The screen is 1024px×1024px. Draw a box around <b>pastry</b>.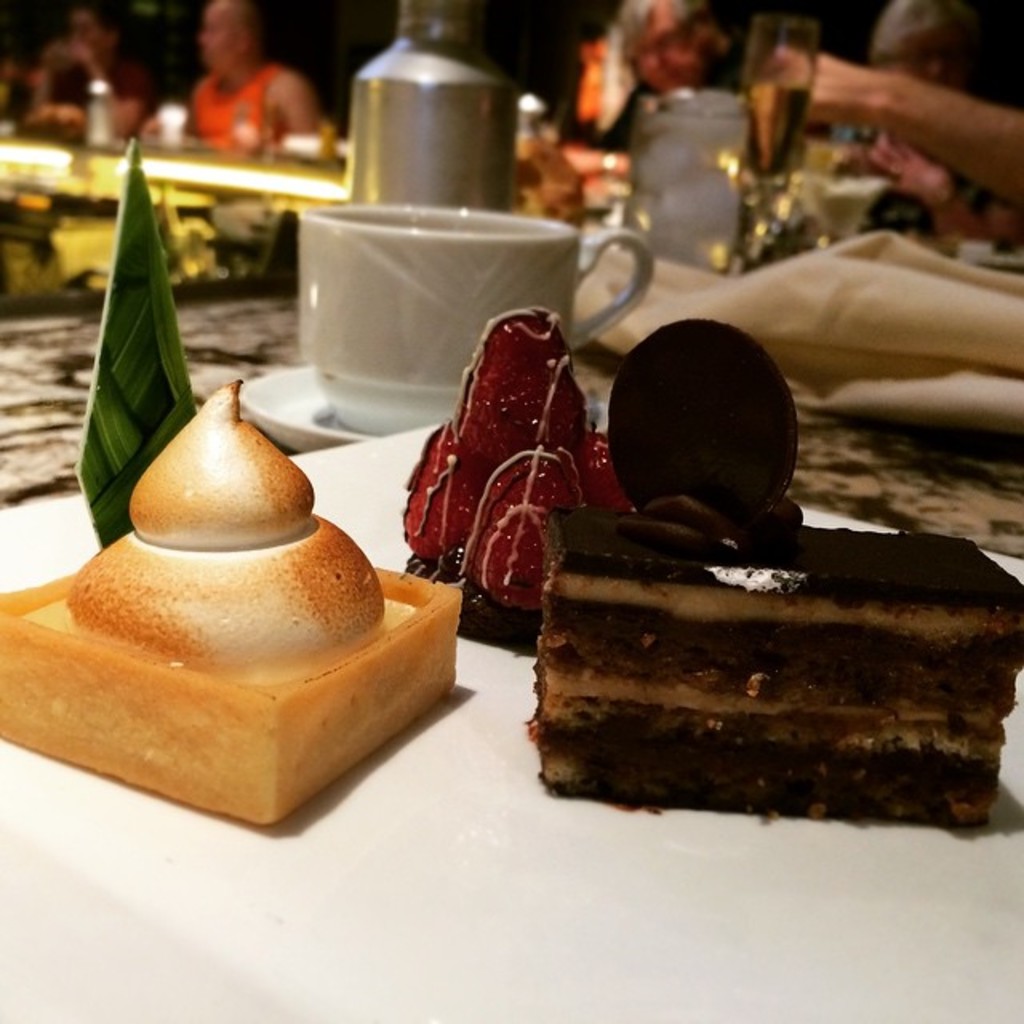
406:307:626:656.
